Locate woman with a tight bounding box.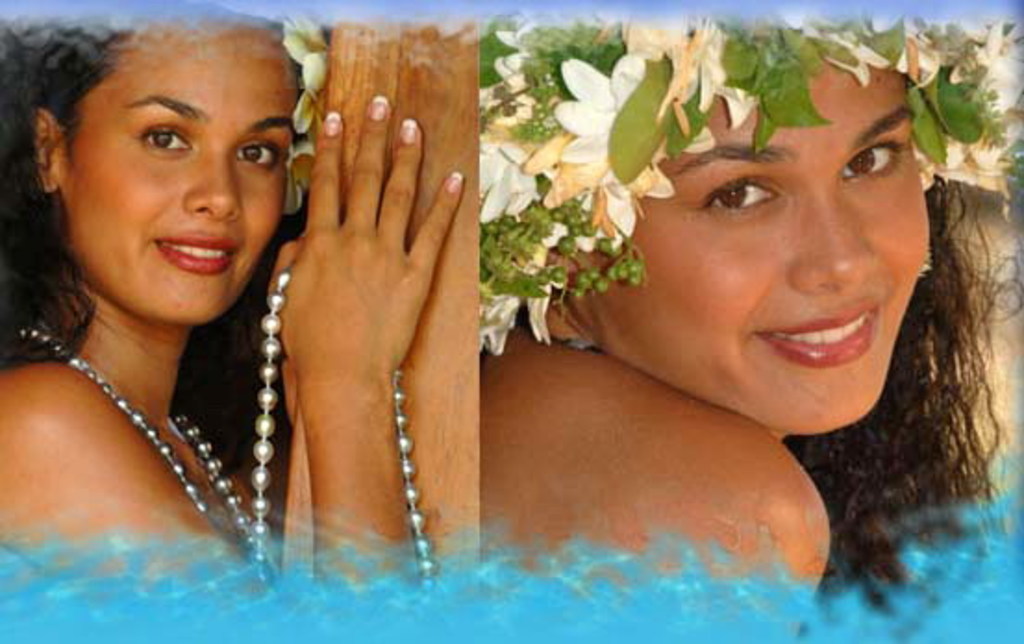
[left=326, top=6, right=983, bottom=594].
